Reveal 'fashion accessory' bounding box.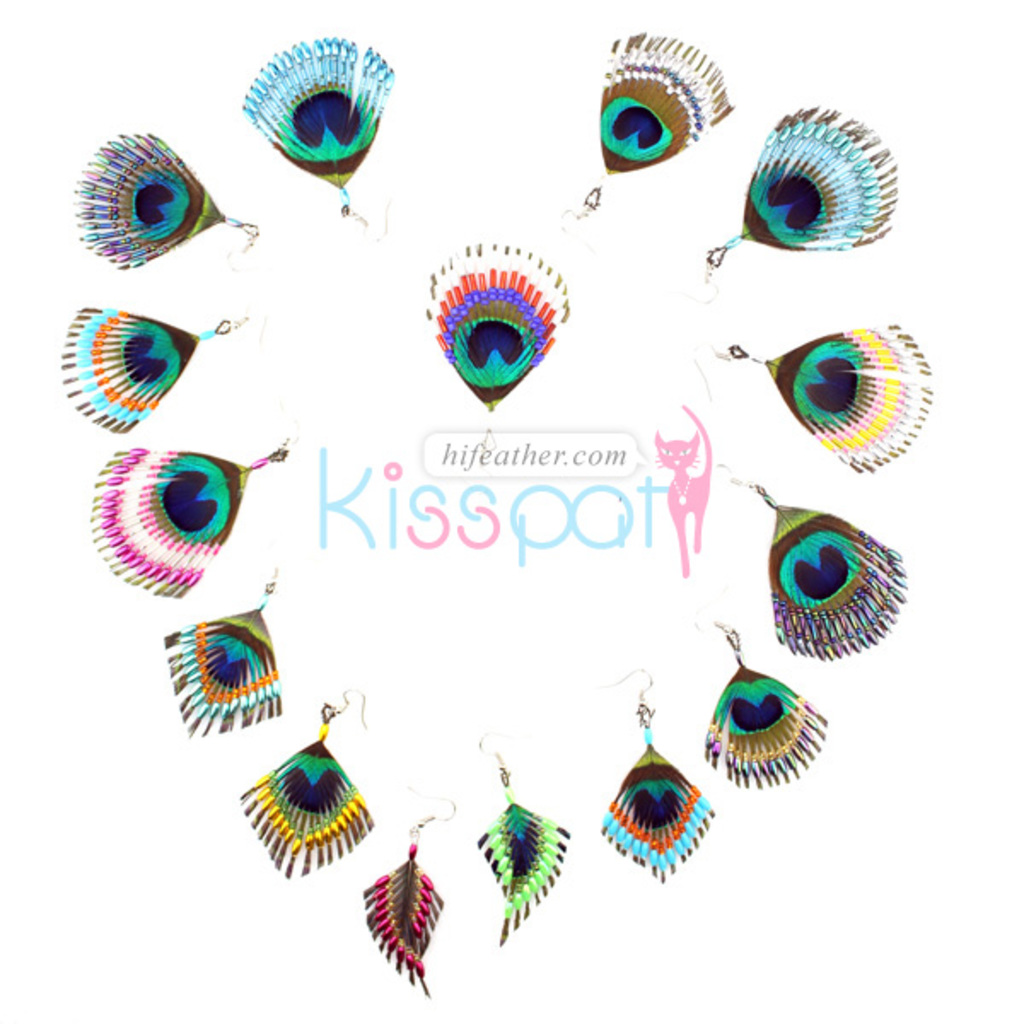
Revealed: l=696, t=464, r=905, b=655.
